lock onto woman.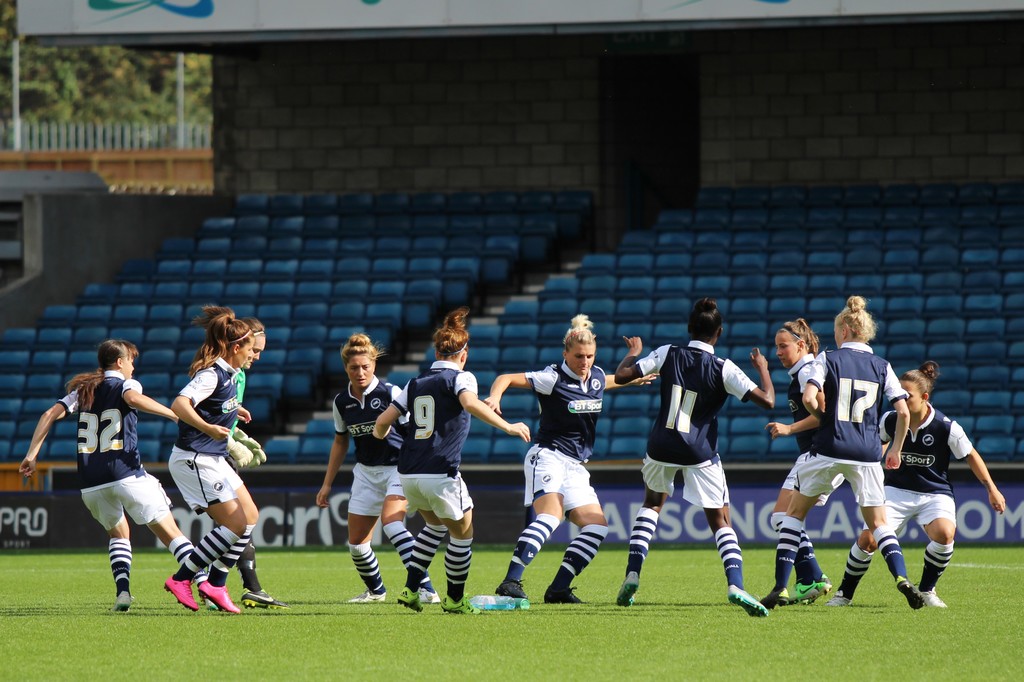
Locked: pyautogui.locateOnScreen(760, 292, 934, 608).
